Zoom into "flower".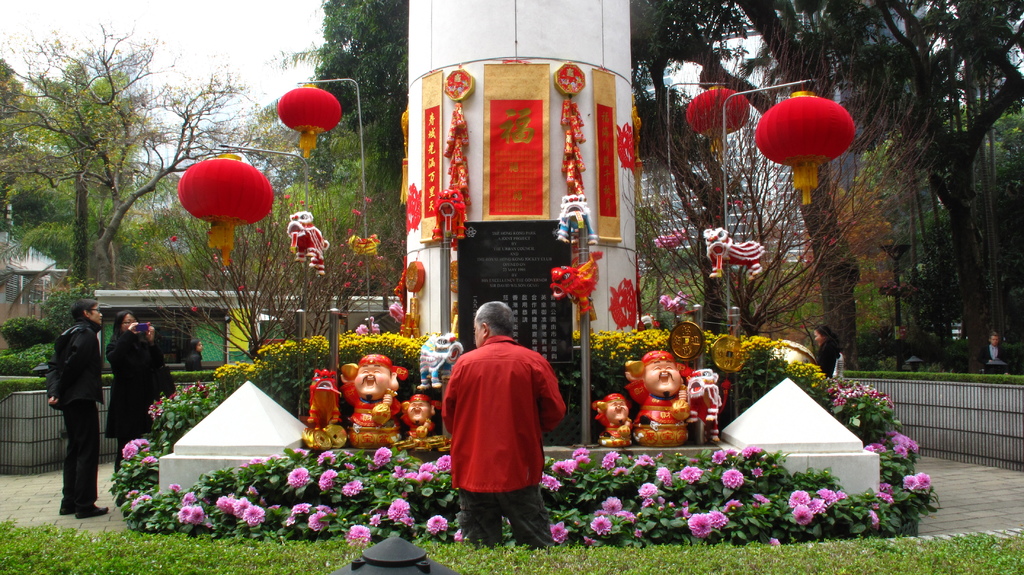
Zoom target: left=125, top=487, right=136, bottom=499.
